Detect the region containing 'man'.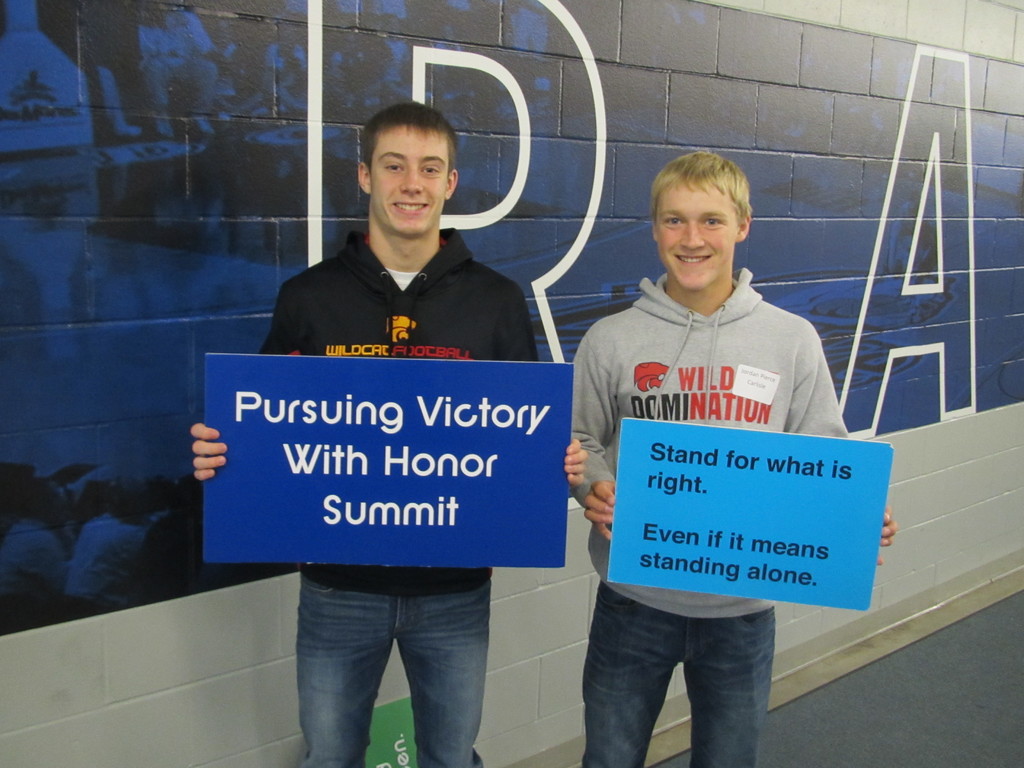
bbox=(190, 102, 587, 767).
